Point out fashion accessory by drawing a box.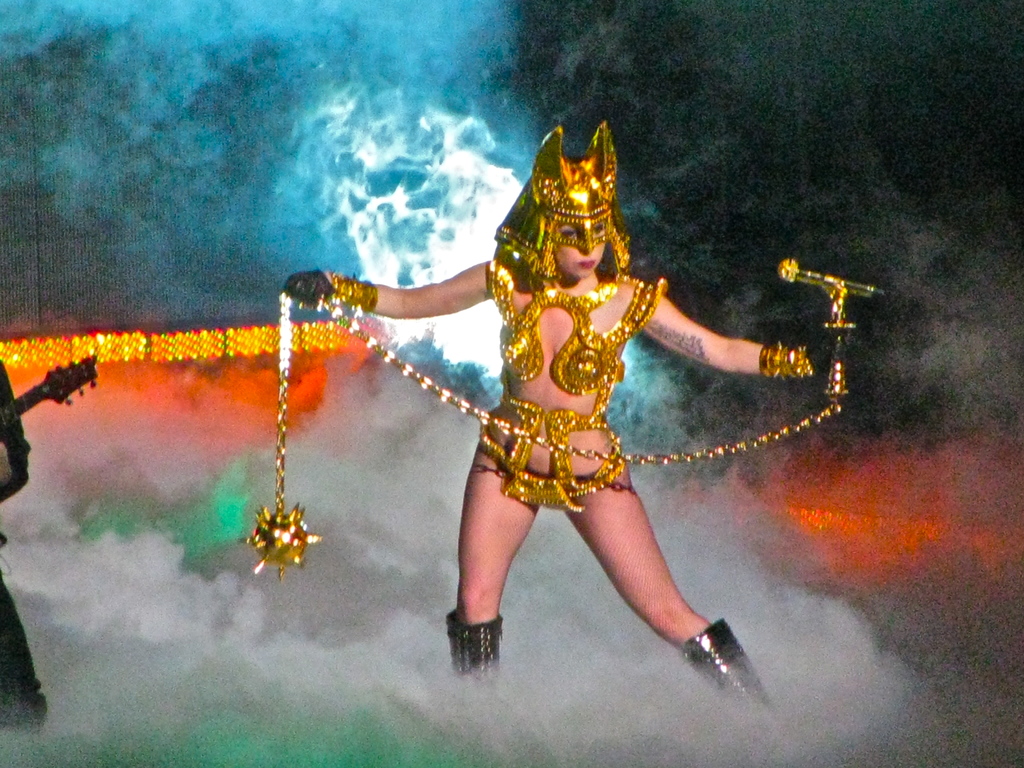
681,615,776,723.
